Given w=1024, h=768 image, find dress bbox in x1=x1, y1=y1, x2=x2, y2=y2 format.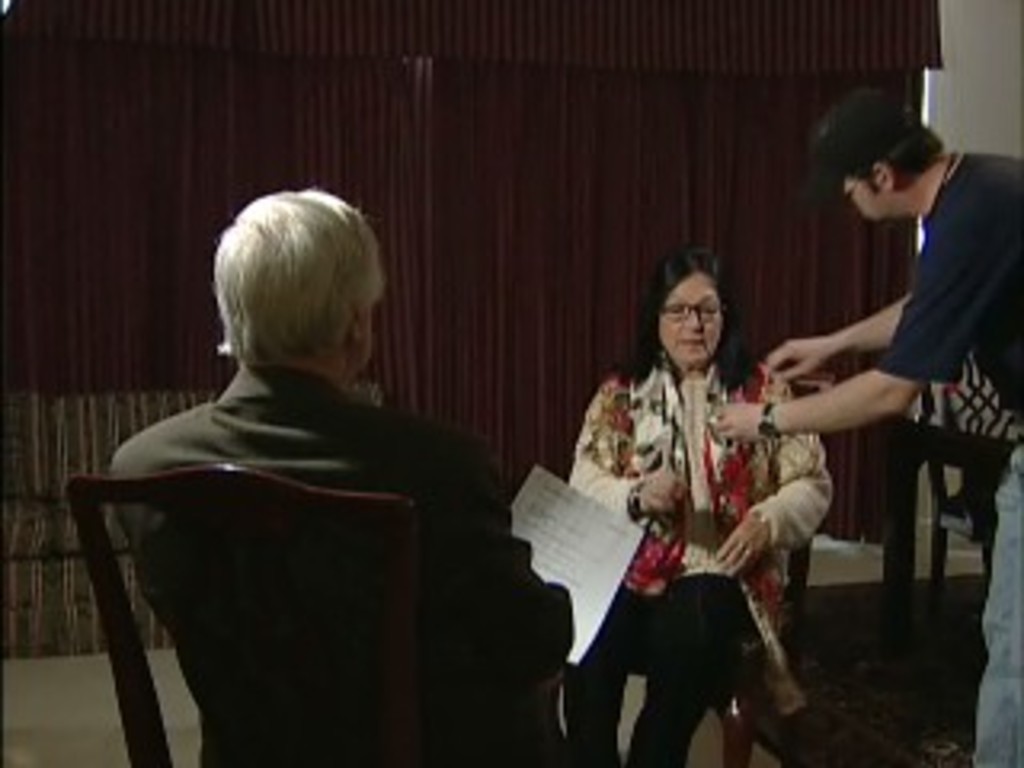
x1=99, y1=371, x2=589, y2=765.
